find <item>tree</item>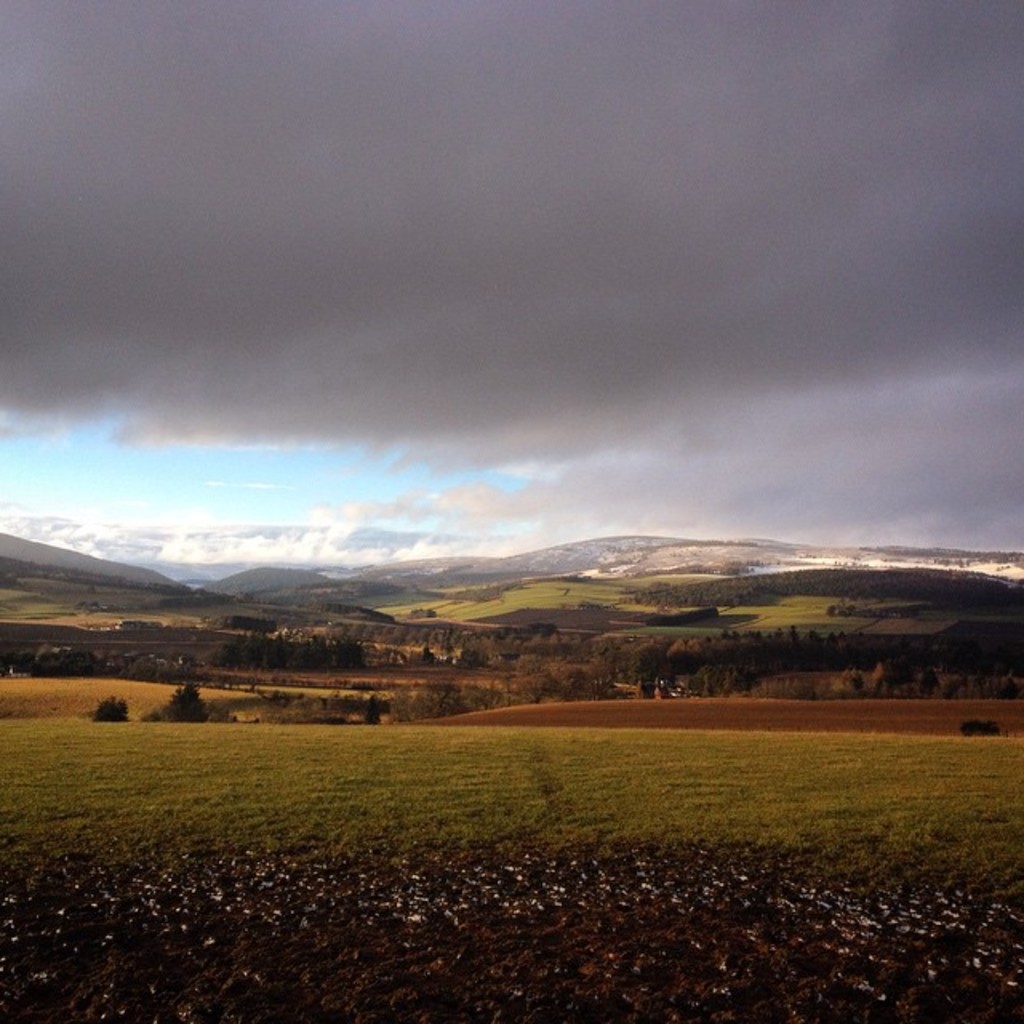
[157,690,205,722]
